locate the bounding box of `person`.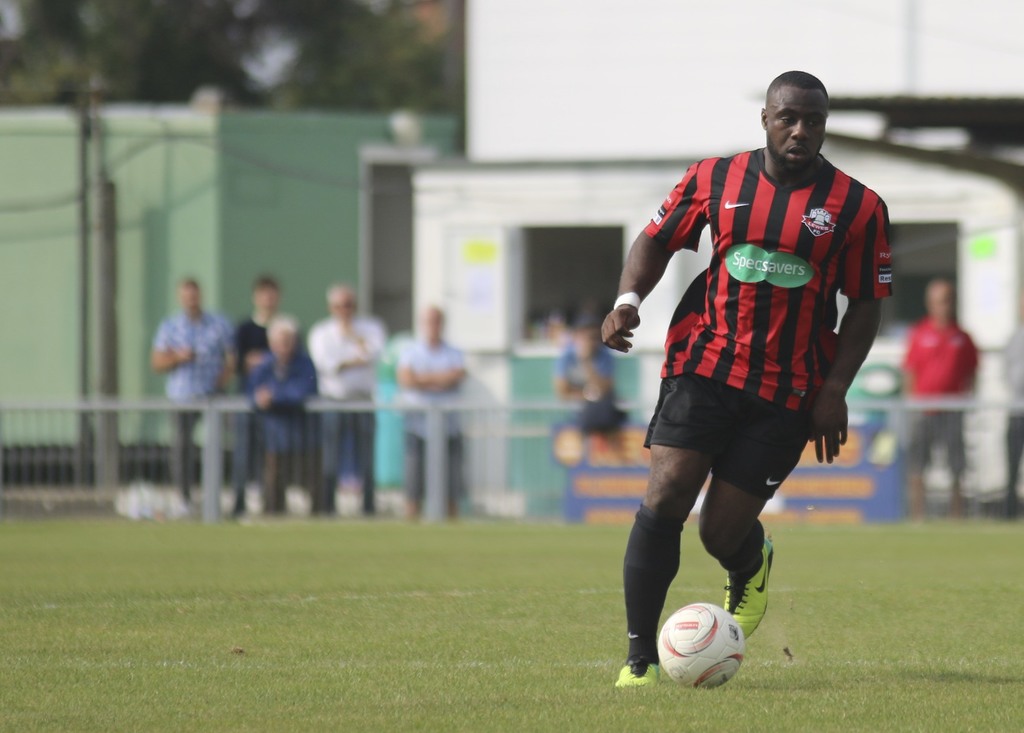
Bounding box: {"left": 896, "top": 276, "right": 984, "bottom": 520}.
